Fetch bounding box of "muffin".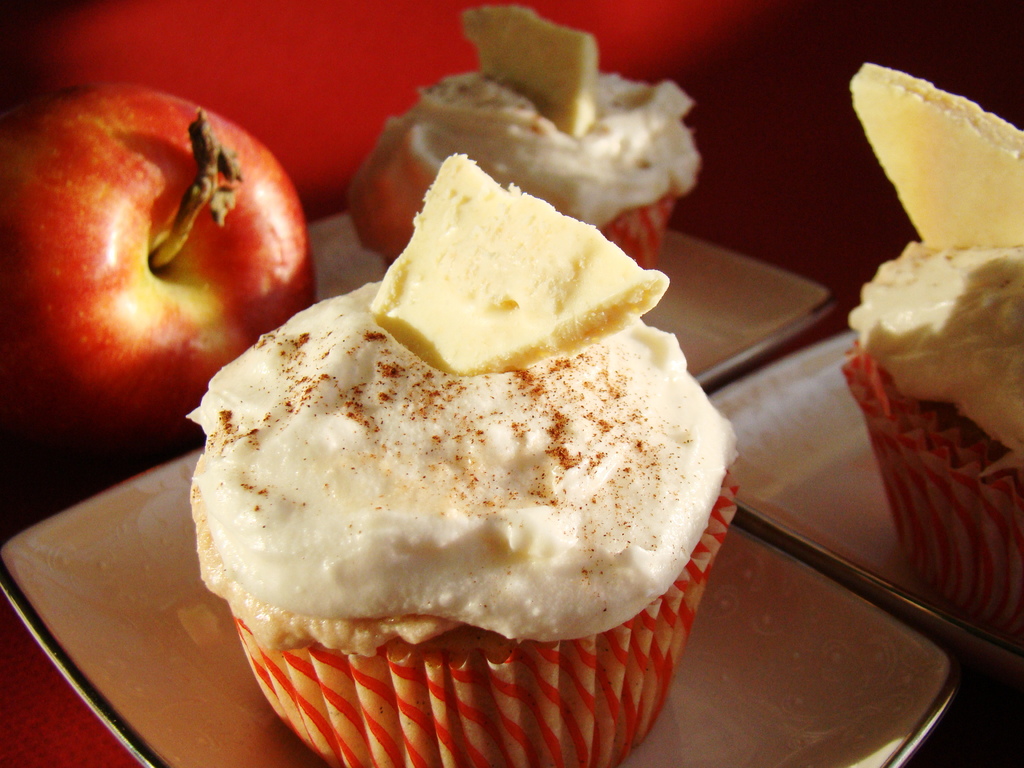
Bbox: 844,61,1023,632.
